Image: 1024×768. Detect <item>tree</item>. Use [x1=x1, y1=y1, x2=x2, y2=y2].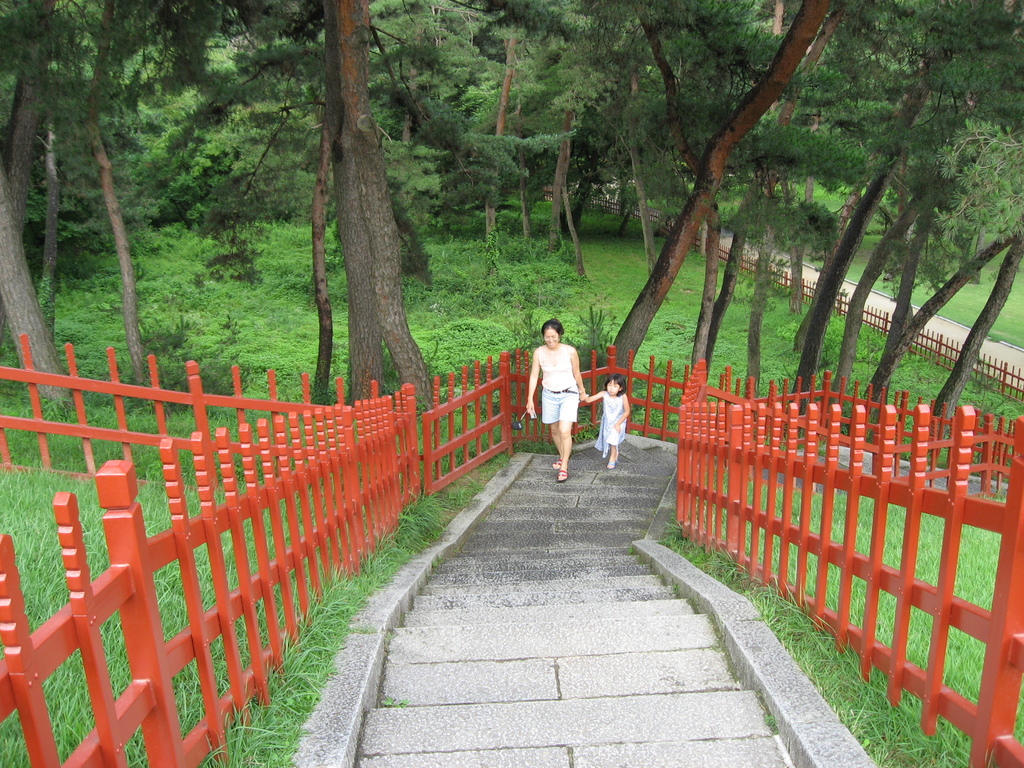
[x1=12, y1=0, x2=122, y2=380].
